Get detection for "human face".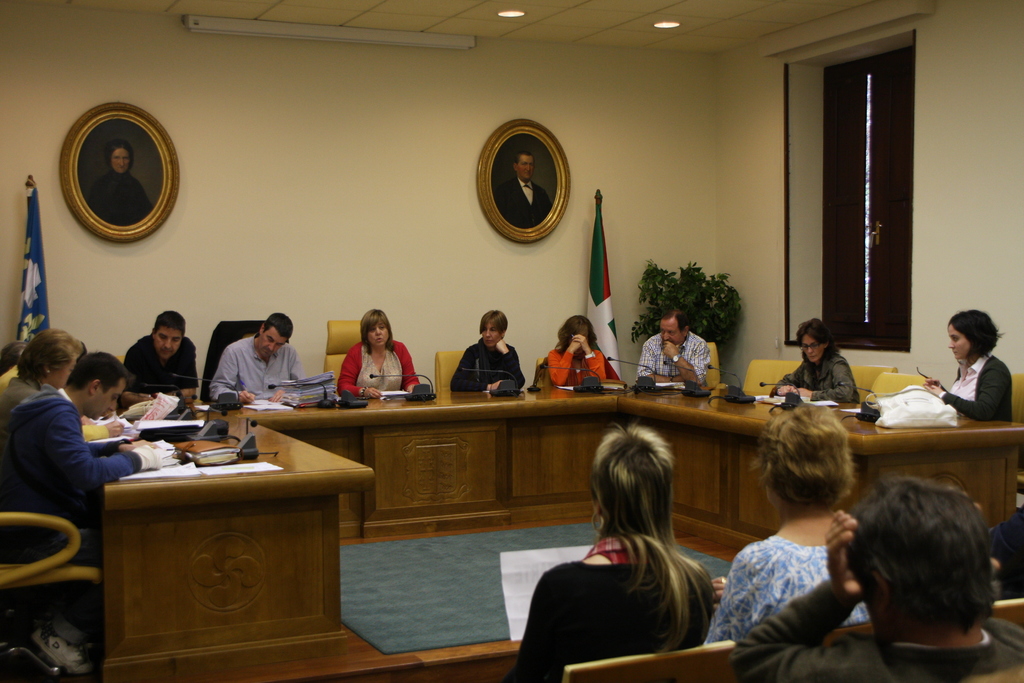
Detection: 803/336/820/363.
